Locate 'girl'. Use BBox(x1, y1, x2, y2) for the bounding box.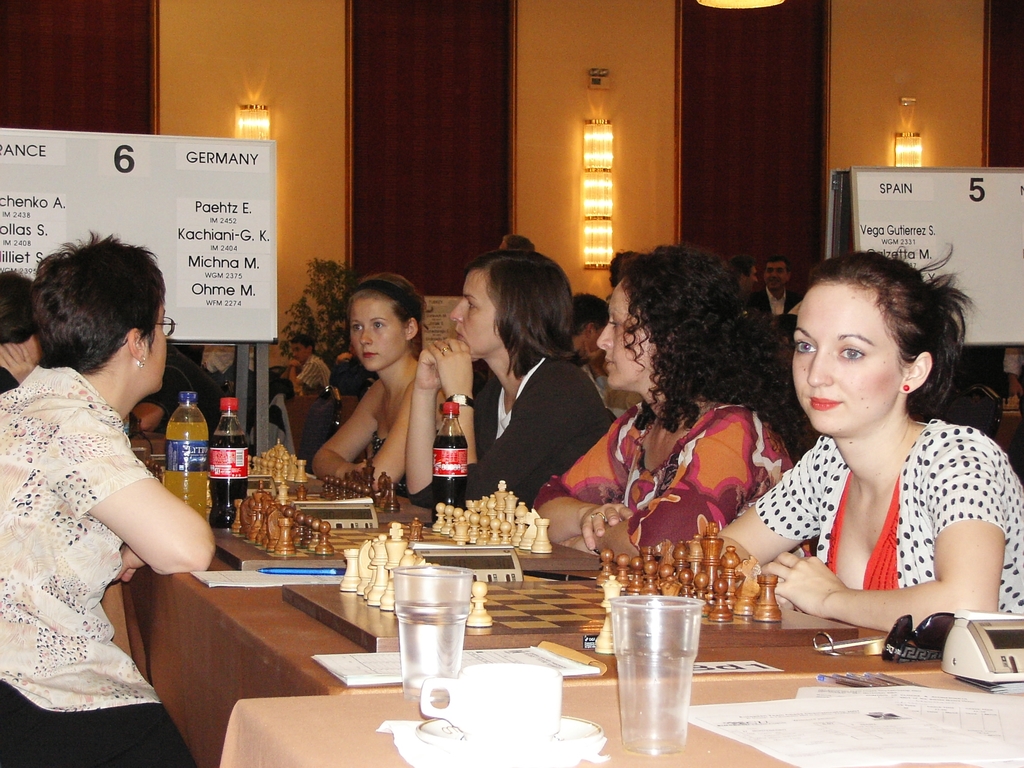
BBox(312, 273, 451, 496).
